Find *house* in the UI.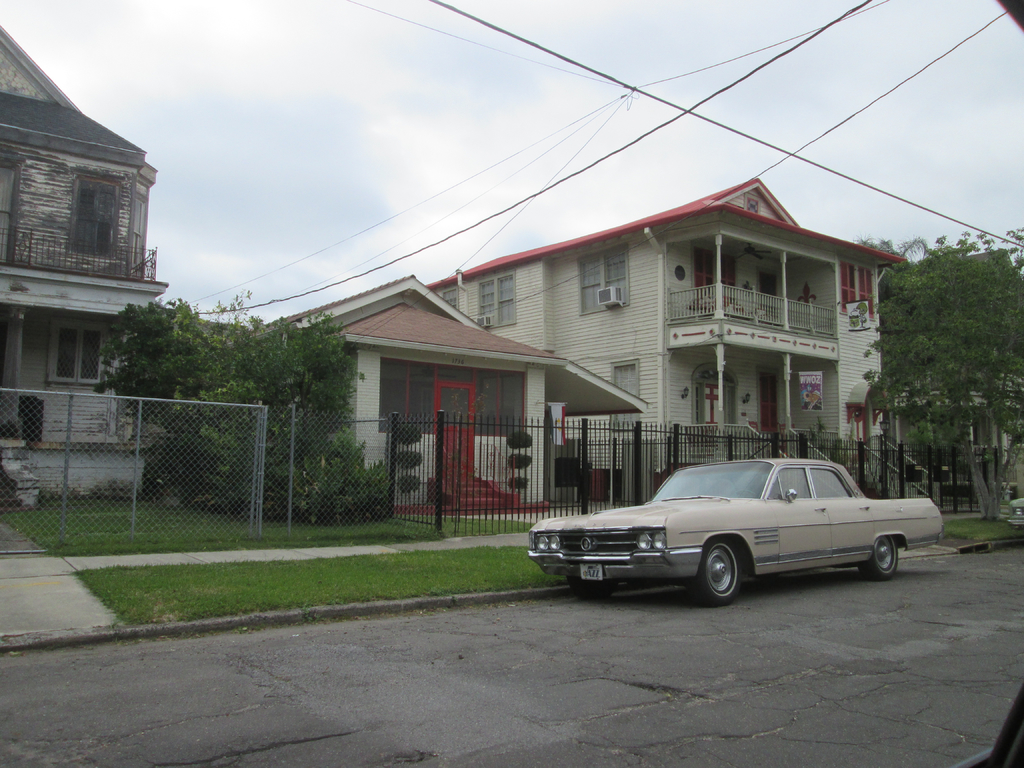
UI element at crop(0, 19, 170, 502).
